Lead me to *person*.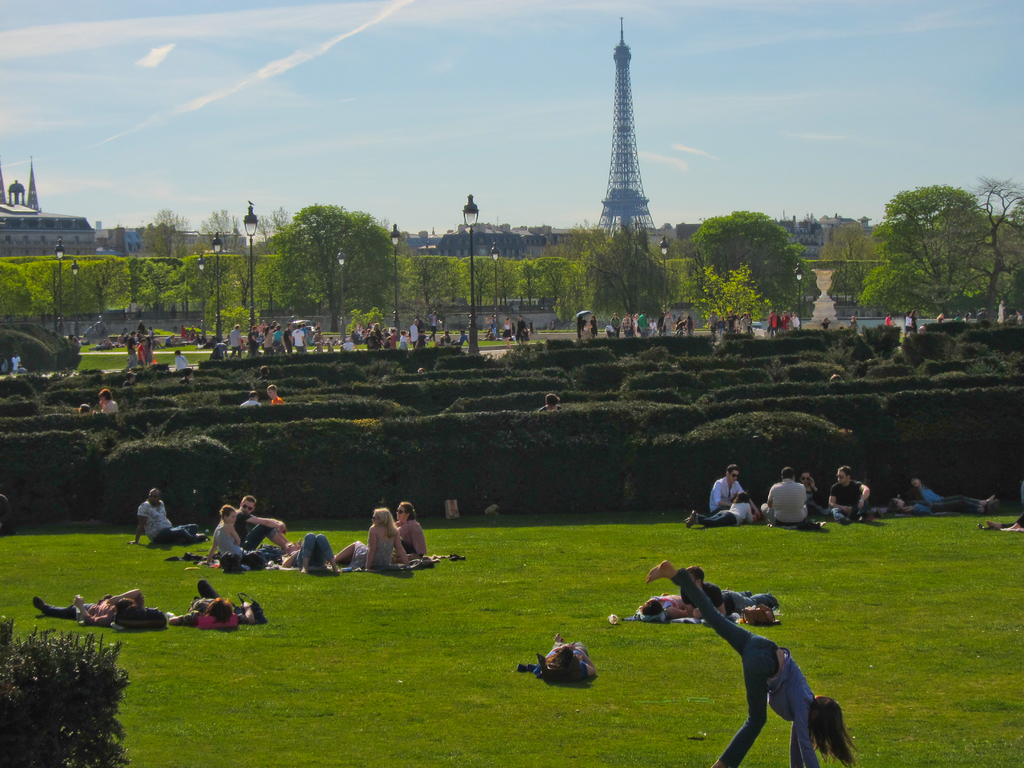
Lead to <region>903, 308, 913, 333</region>.
